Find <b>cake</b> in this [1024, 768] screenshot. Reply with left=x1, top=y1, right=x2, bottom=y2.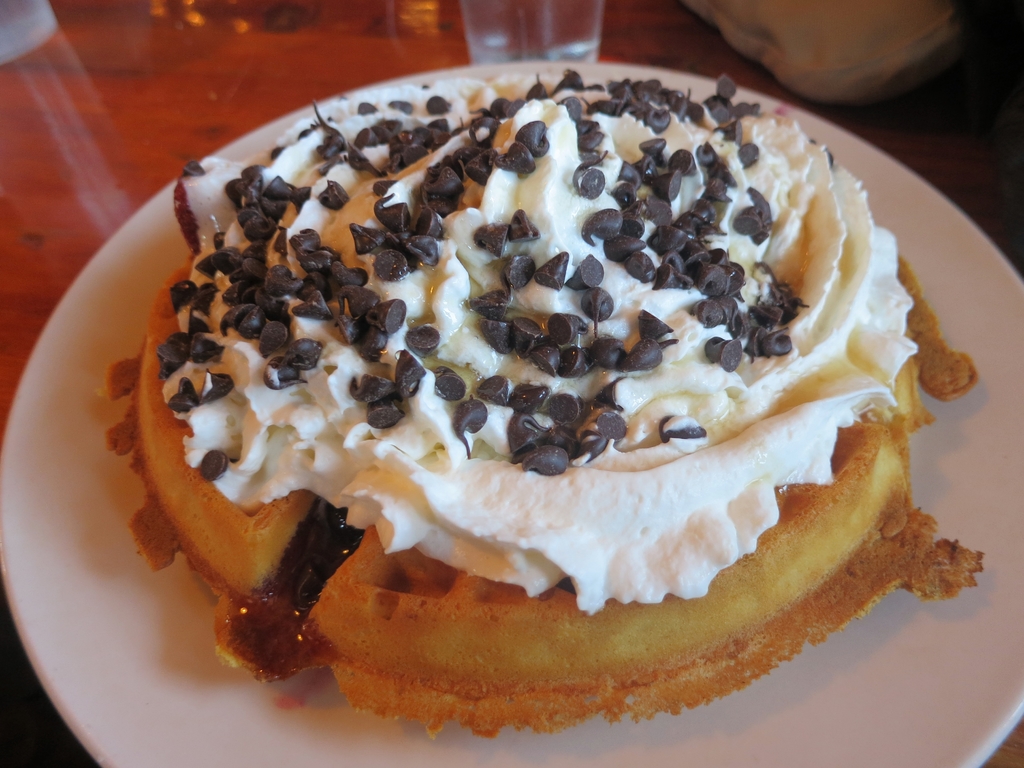
left=104, top=76, right=977, bottom=738.
